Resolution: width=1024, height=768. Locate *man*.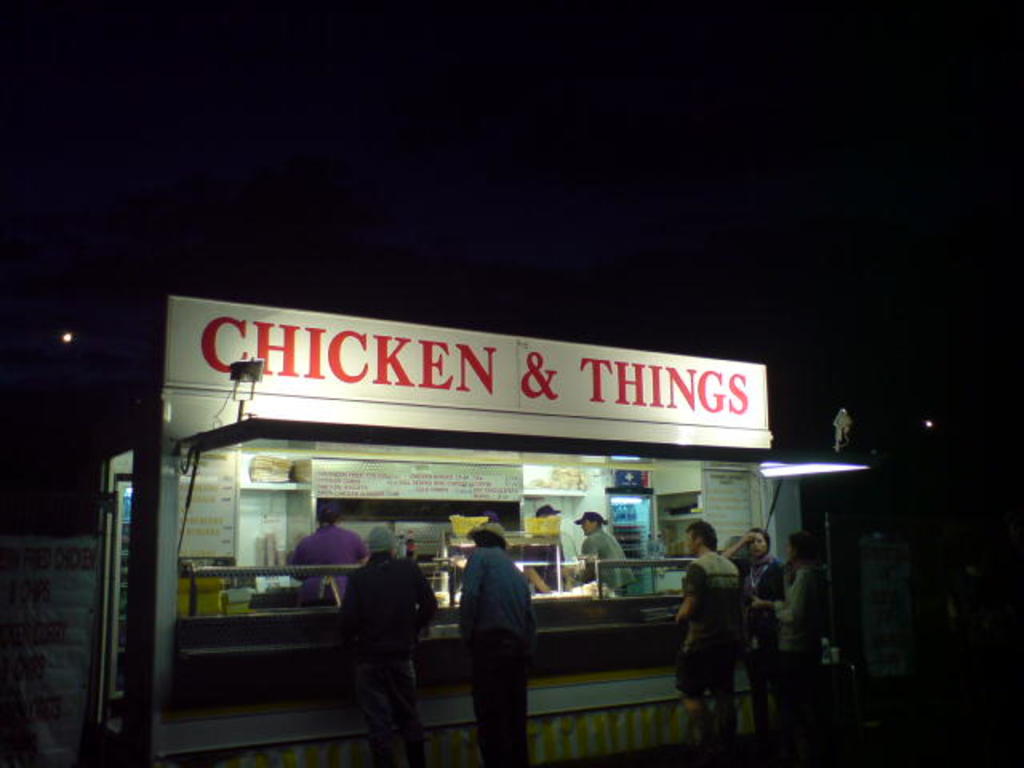
box(331, 525, 438, 766).
